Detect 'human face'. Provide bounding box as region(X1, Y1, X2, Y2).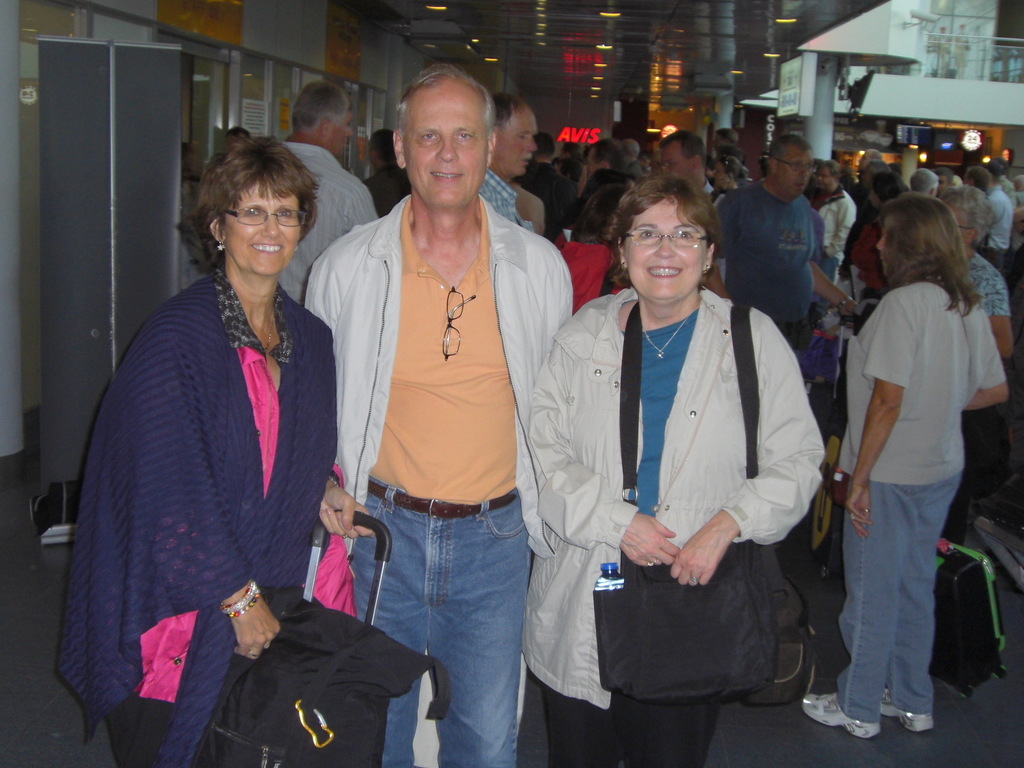
region(780, 152, 813, 199).
